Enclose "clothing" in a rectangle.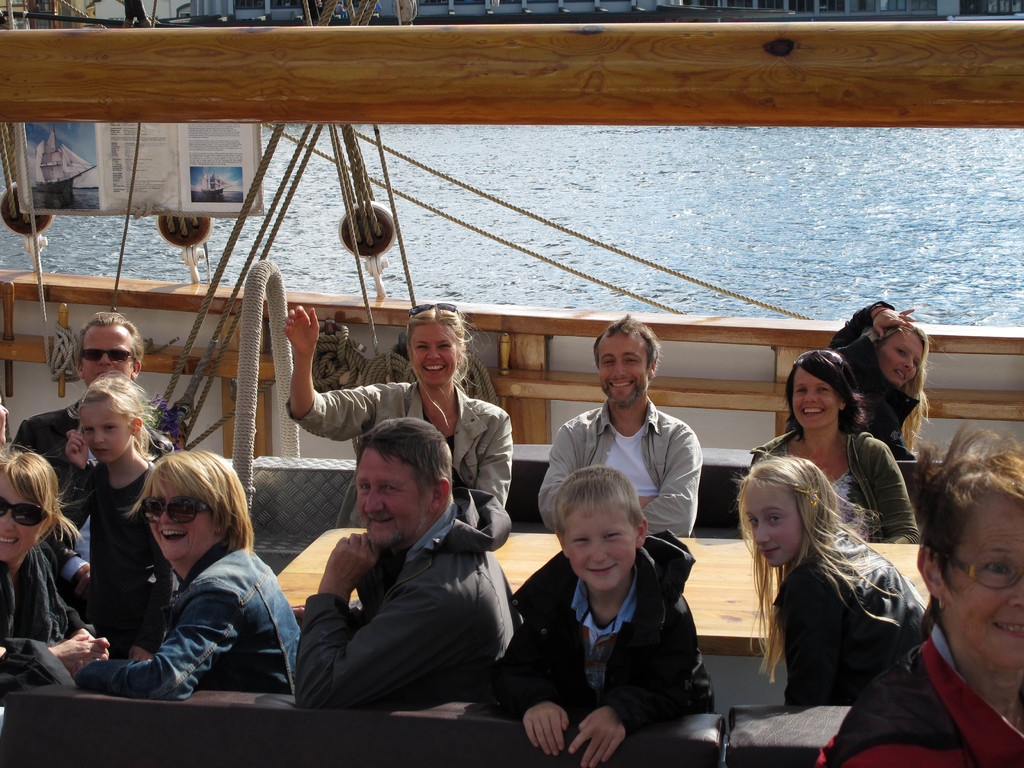
<region>770, 518, 915, 708</region>.
